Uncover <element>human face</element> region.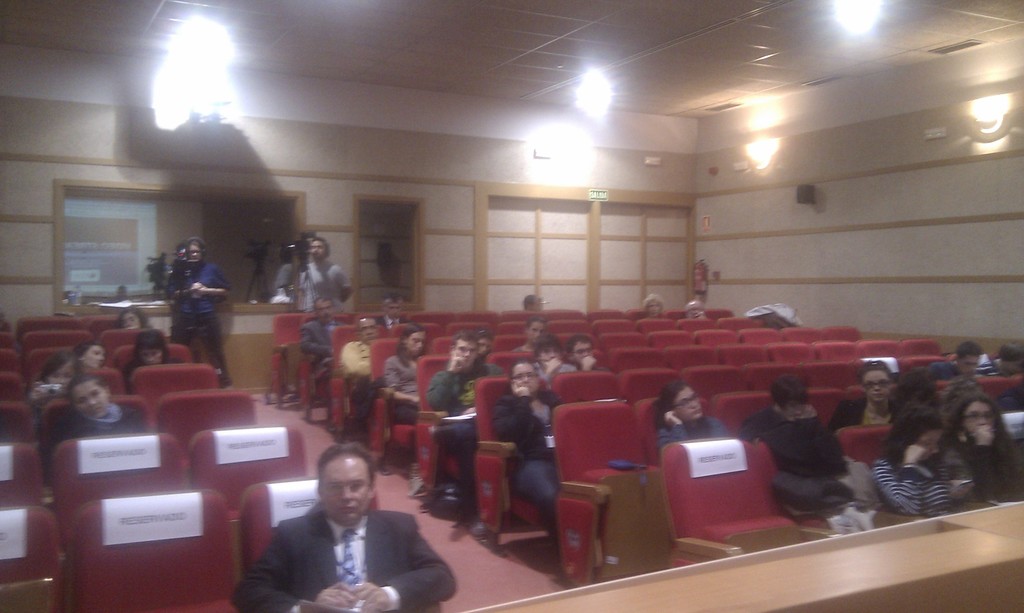
Uncovered: BBox(78, 385, 104, 414).
